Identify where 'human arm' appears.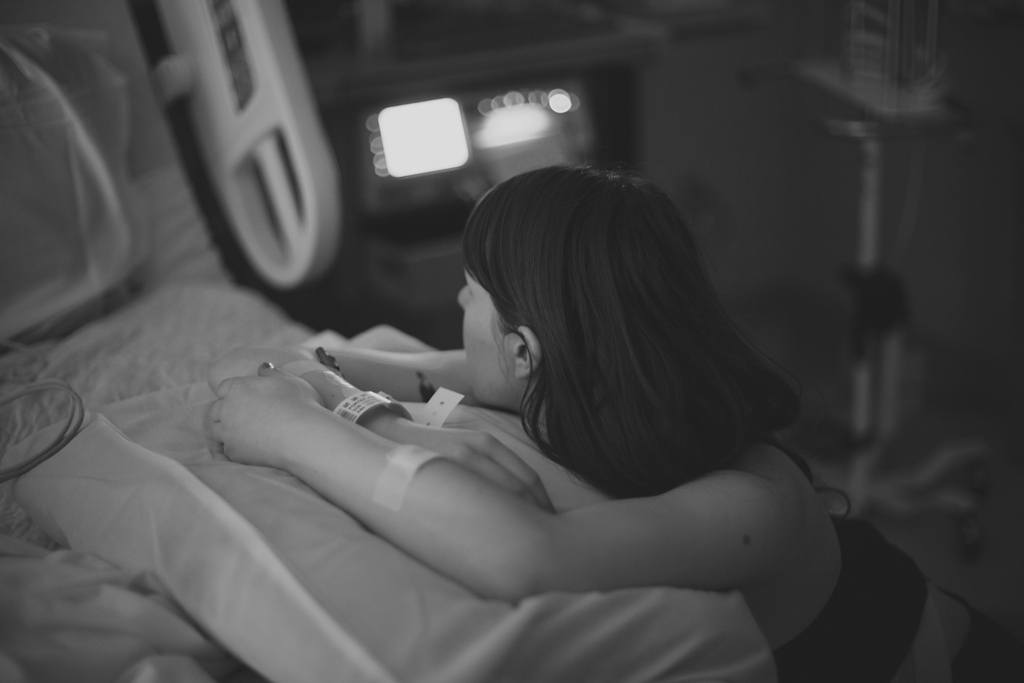
Appears at crop(222, 381, 787, 636).
